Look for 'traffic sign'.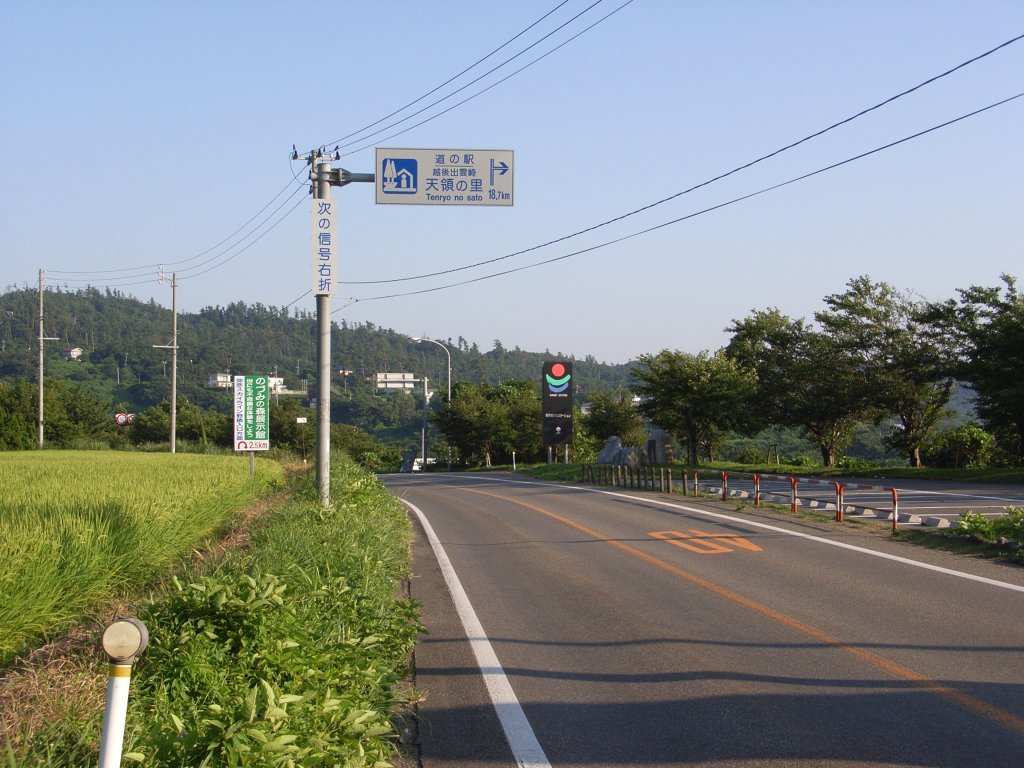
Found: [left=229, top=373, right=272, bottom=452].
